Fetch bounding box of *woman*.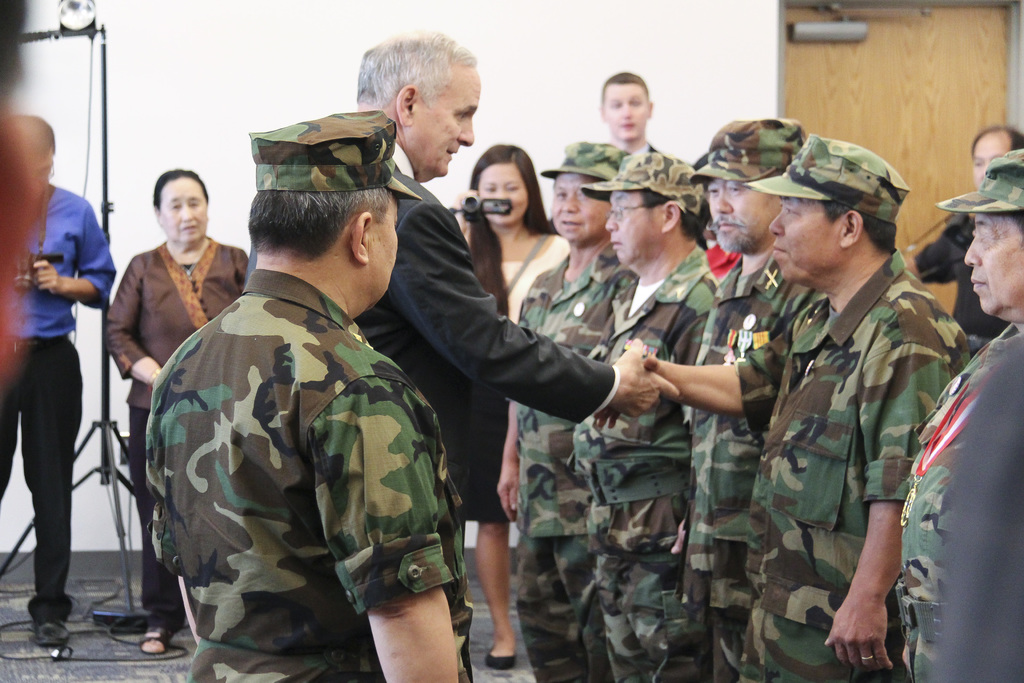
Bbox: left=103, top=166, right=247, bottom=655.
